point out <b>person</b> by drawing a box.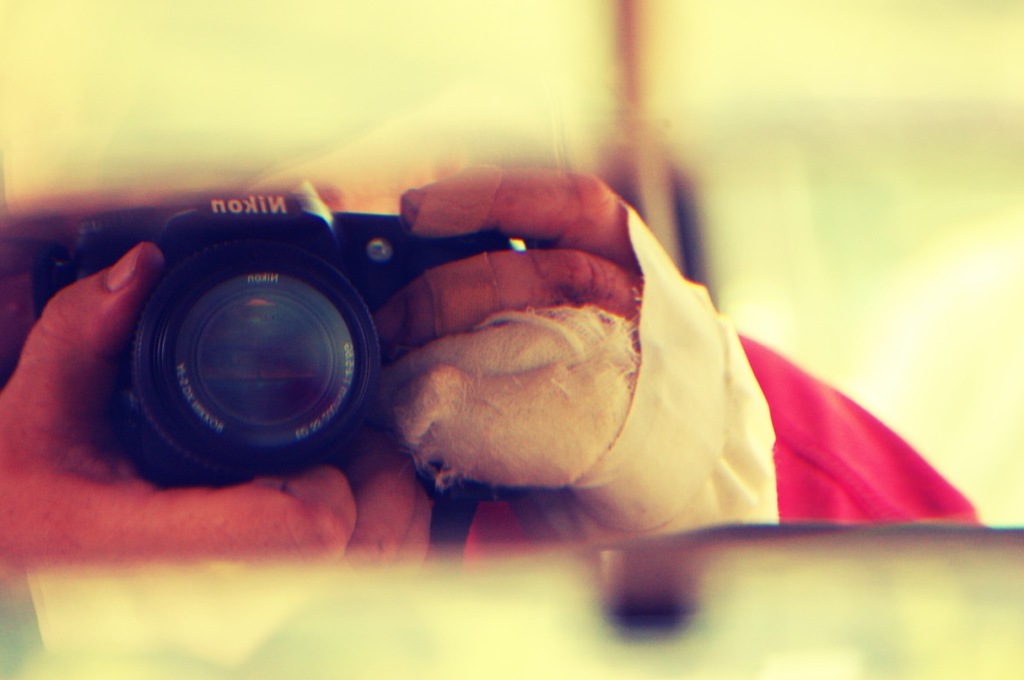
[53,125,1002,611].
